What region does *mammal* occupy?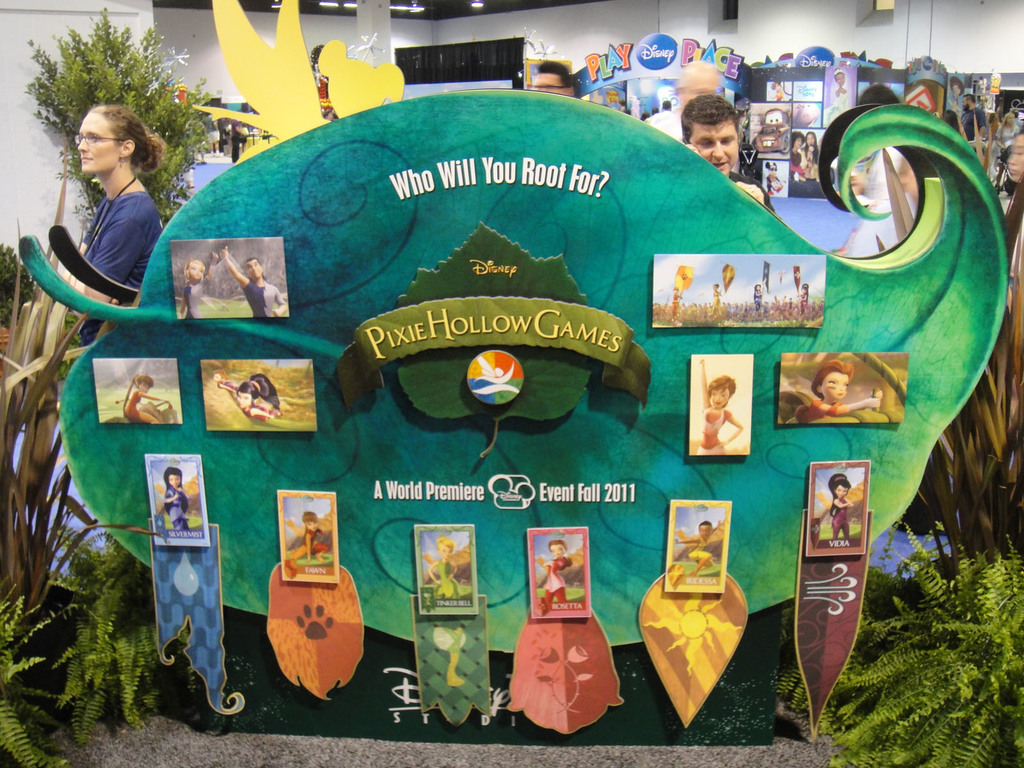
122, 373, 166, 426.
